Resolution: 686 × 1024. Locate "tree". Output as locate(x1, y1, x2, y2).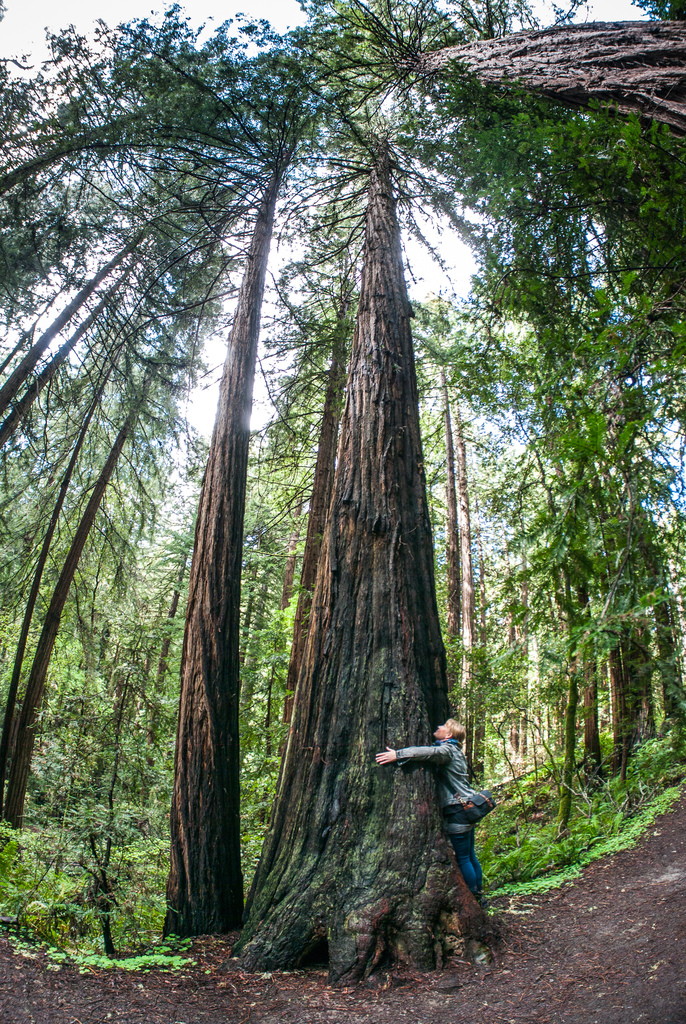
locate(298, 0, 685, 191).
